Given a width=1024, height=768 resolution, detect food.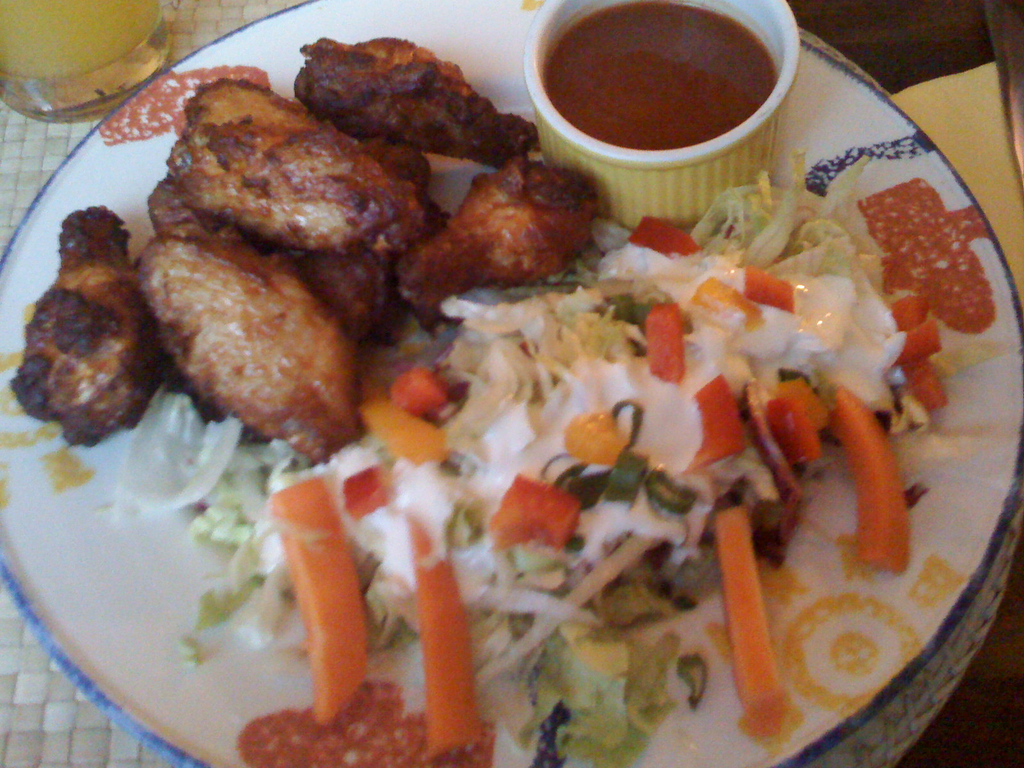
box=[0, 203, 186, 452].
